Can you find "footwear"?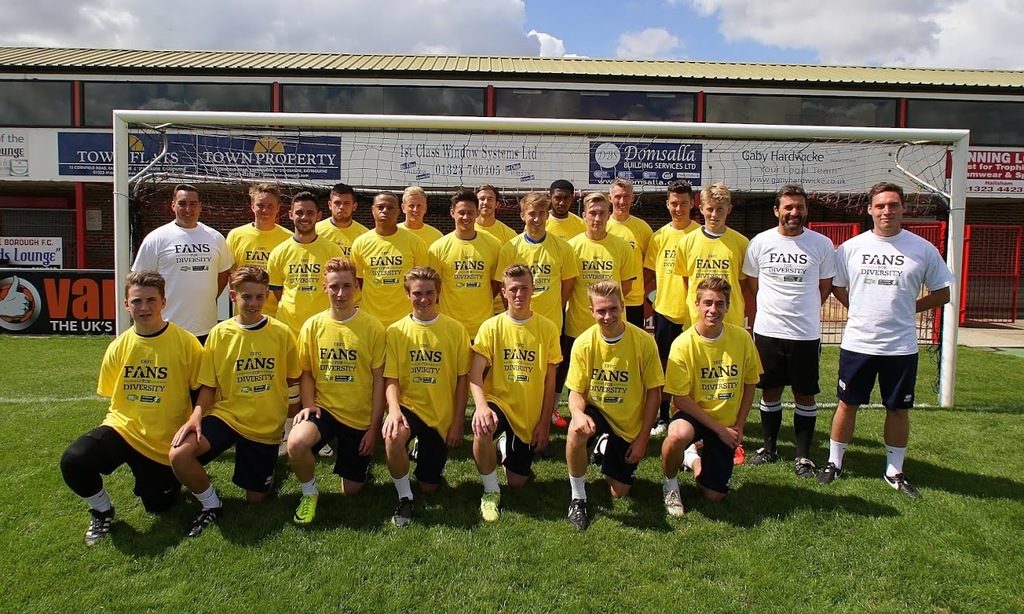
Yes, bounding box: BBox(567, 496, 590, 532).
